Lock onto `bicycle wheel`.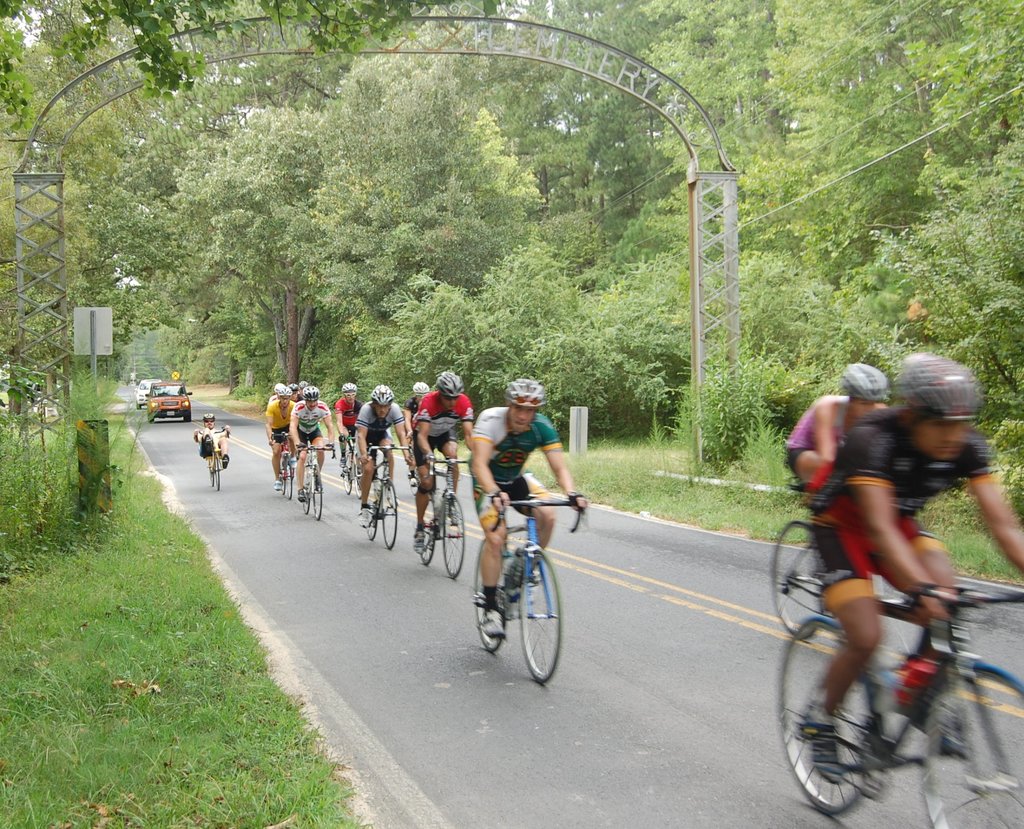
Locked: crop(298, 464, 312, 513).
